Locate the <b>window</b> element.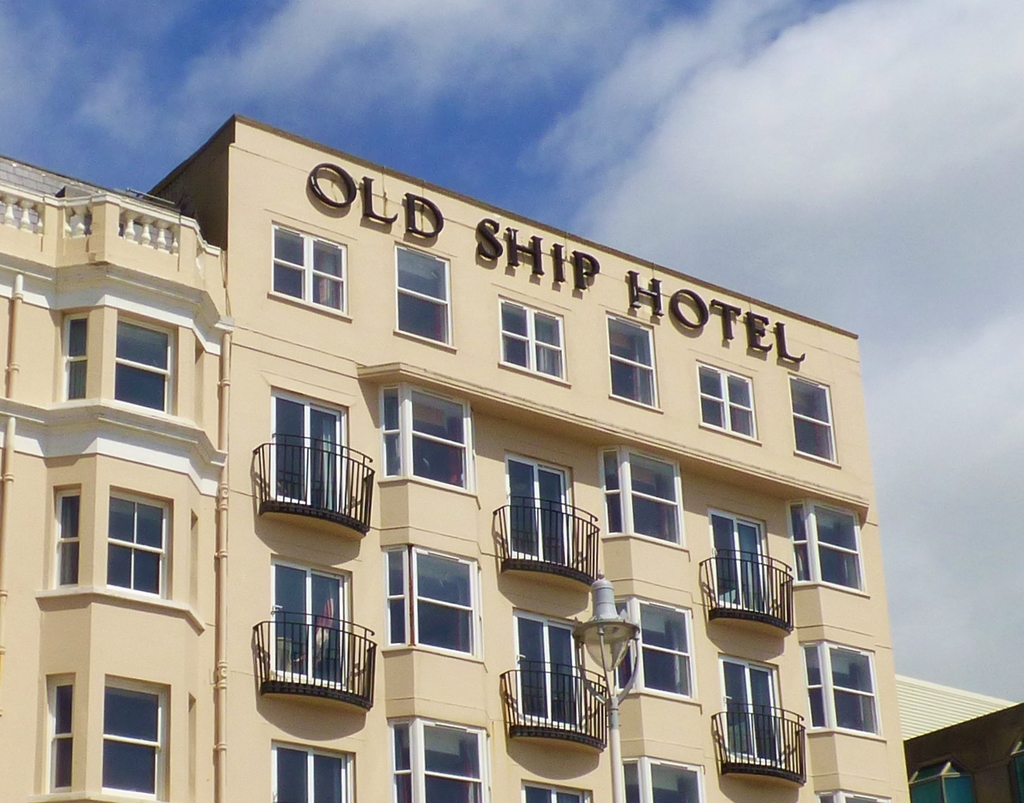
Element bbox: detection(609, 591, 697, 705).
